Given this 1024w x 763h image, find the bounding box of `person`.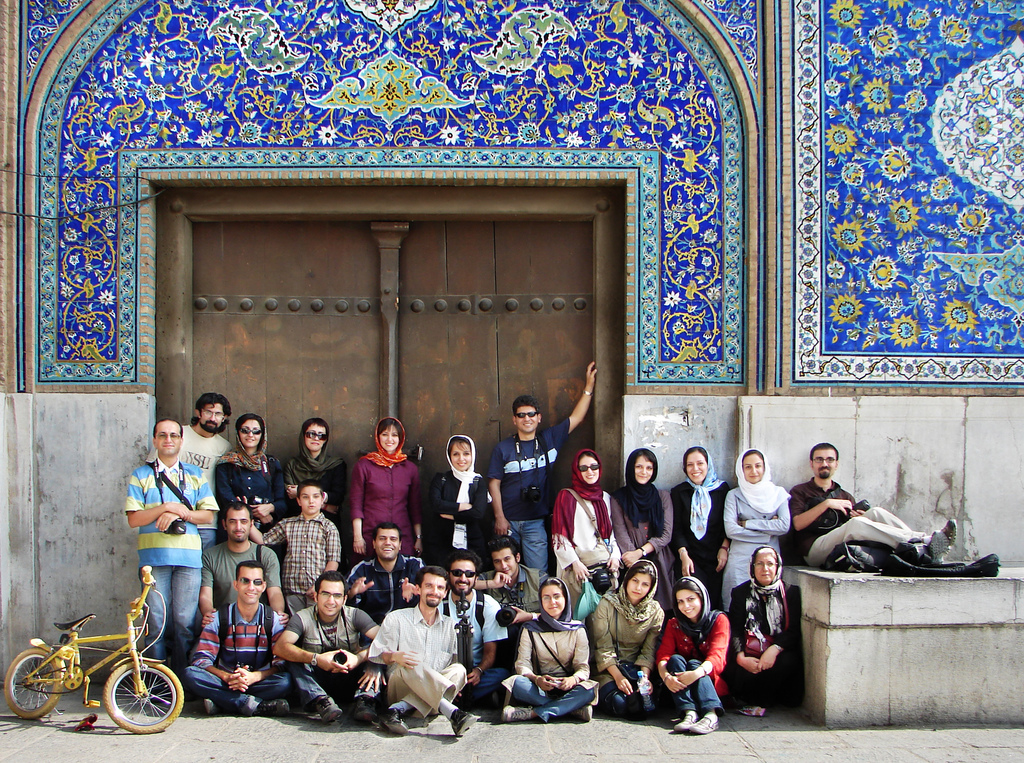
select_region(182, 560, 296, 712).
